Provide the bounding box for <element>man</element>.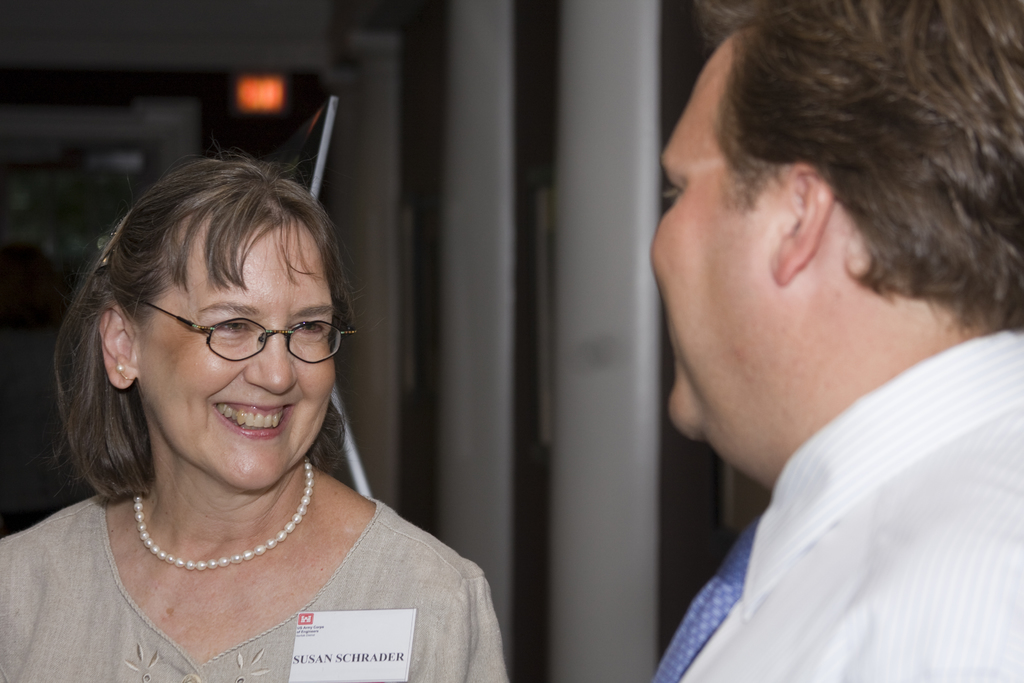
Rect(653, 0, 1023, 682).
